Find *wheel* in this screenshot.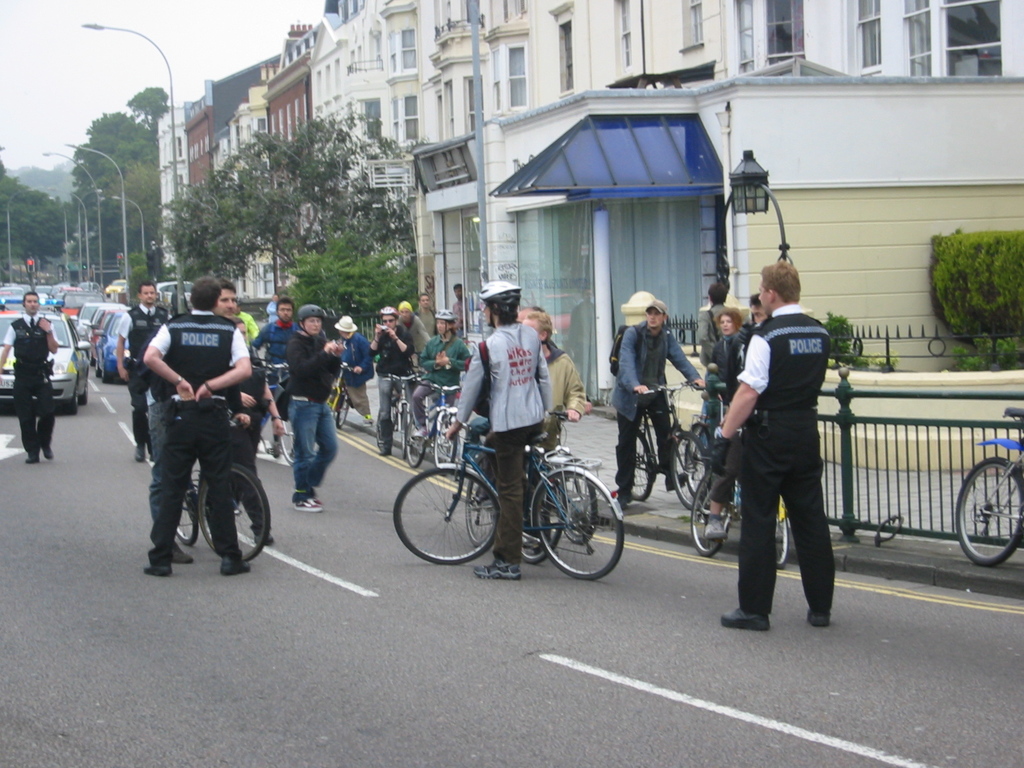
The bounding box for *wheel* is (509,481,564,575).
